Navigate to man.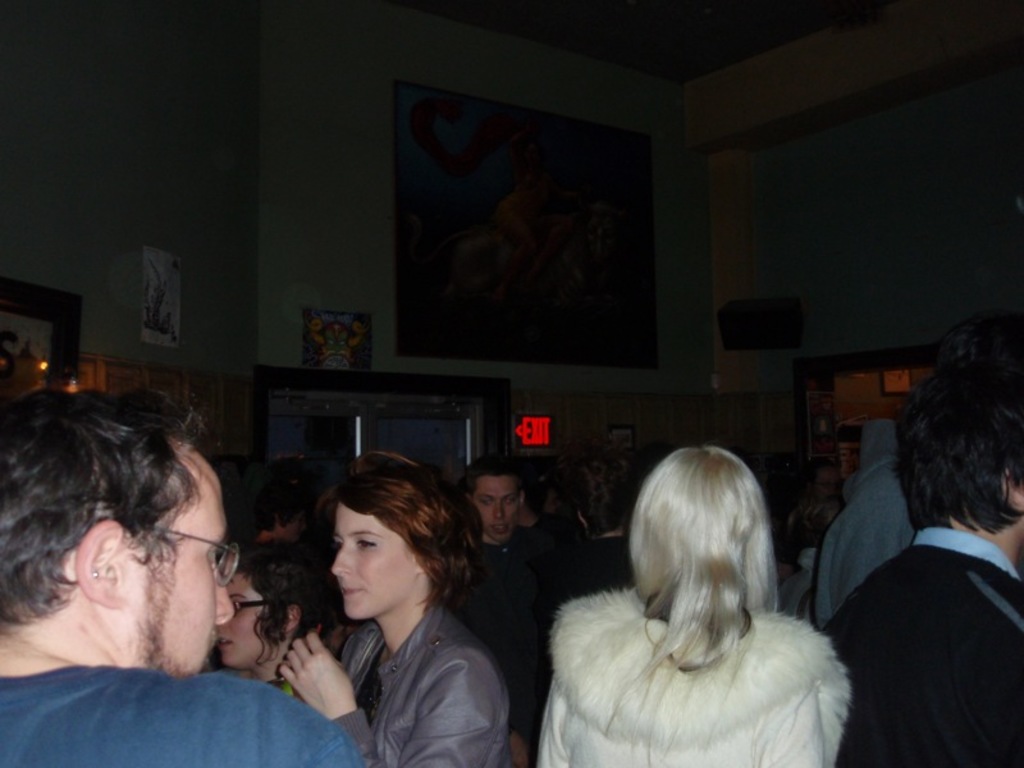
Navigation target: pyautogui.locateOnScreen(0, 362, 285, 760).
